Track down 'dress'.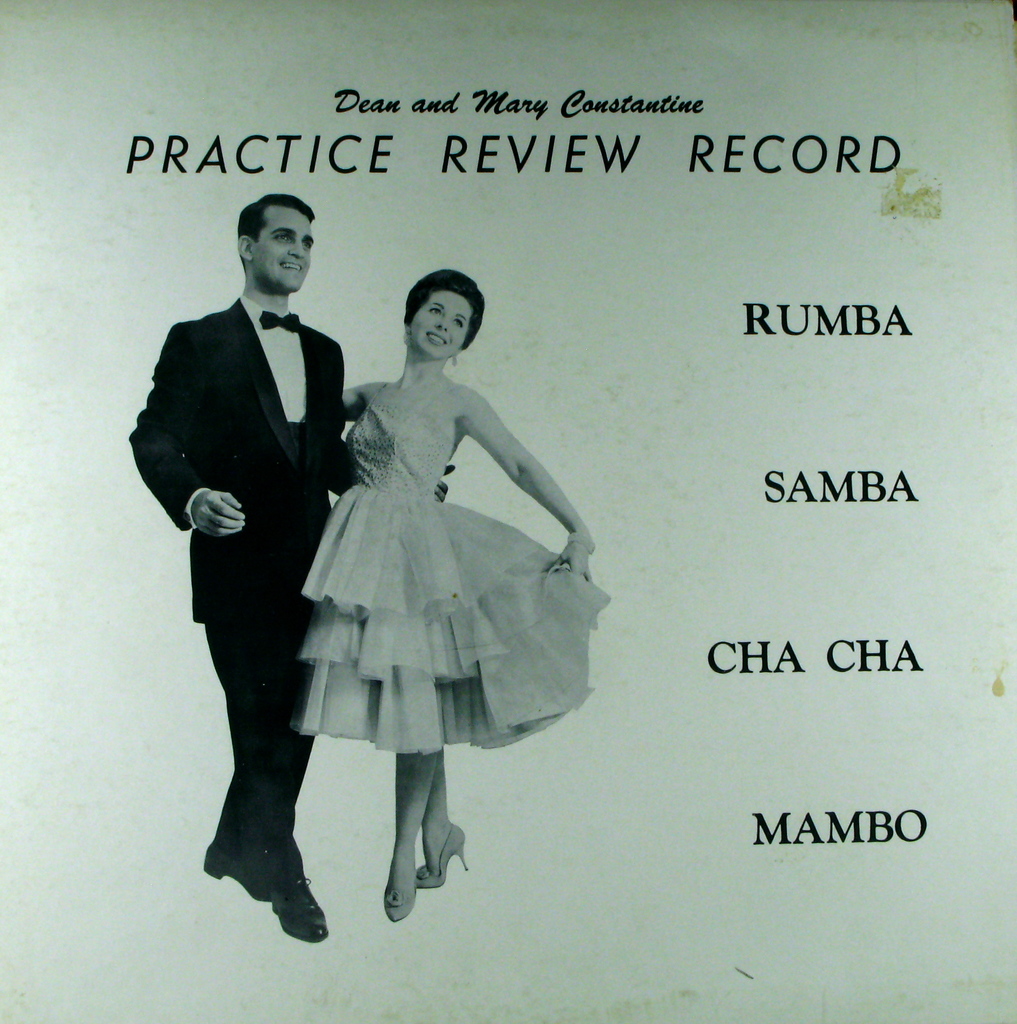
Tracked to select_region(301, 382, 607, 755).
